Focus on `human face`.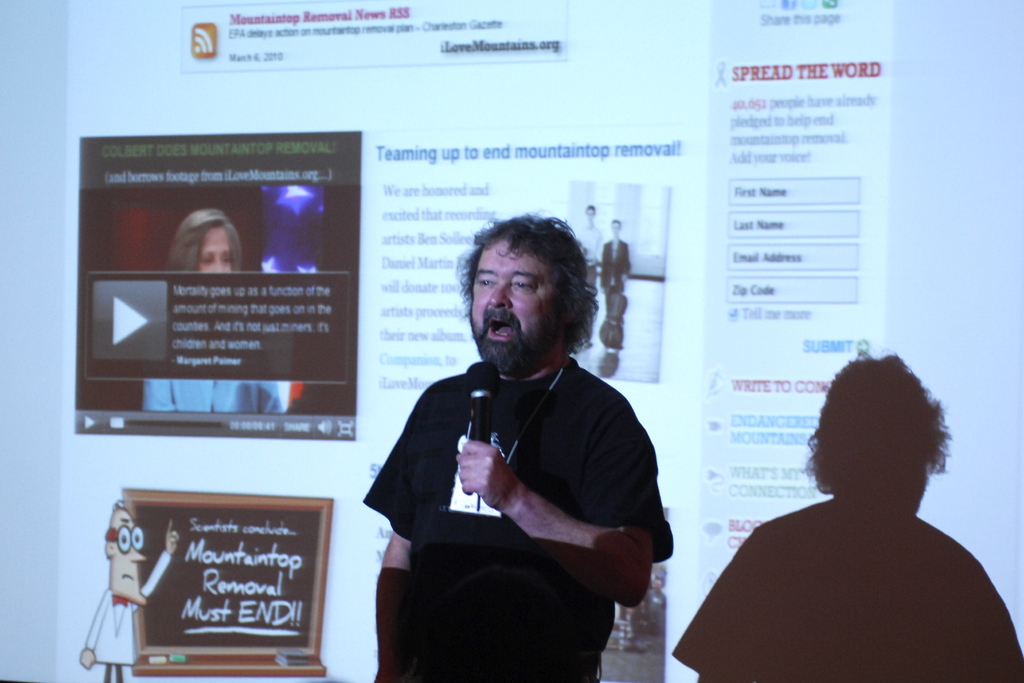
Focused at l=612, t=221, r=618, b=232.
